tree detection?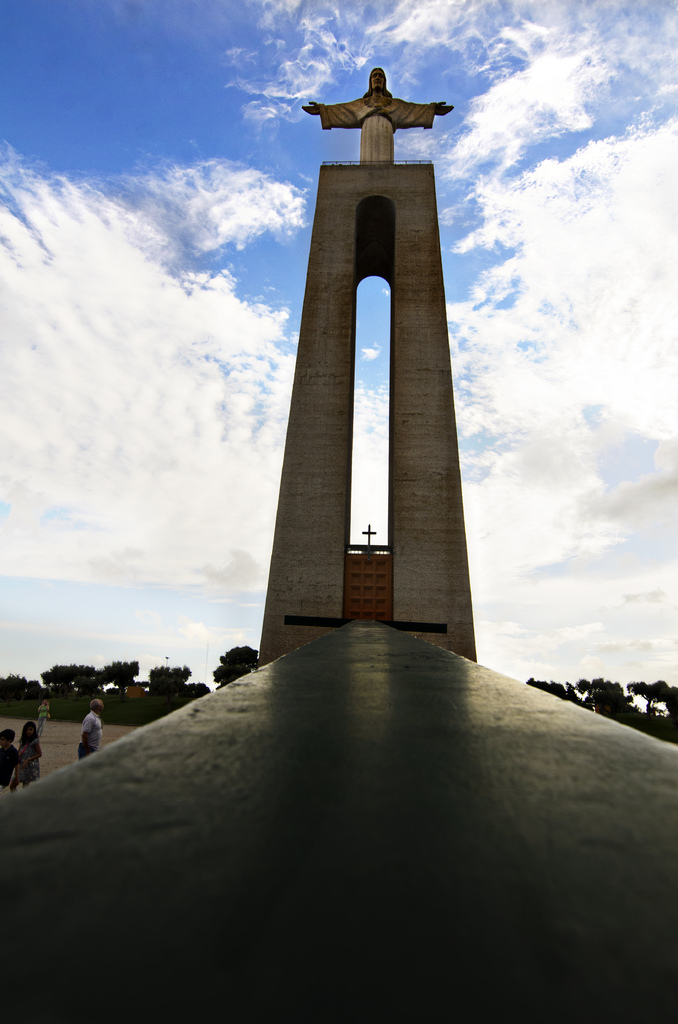
207, 643, 250, 684
